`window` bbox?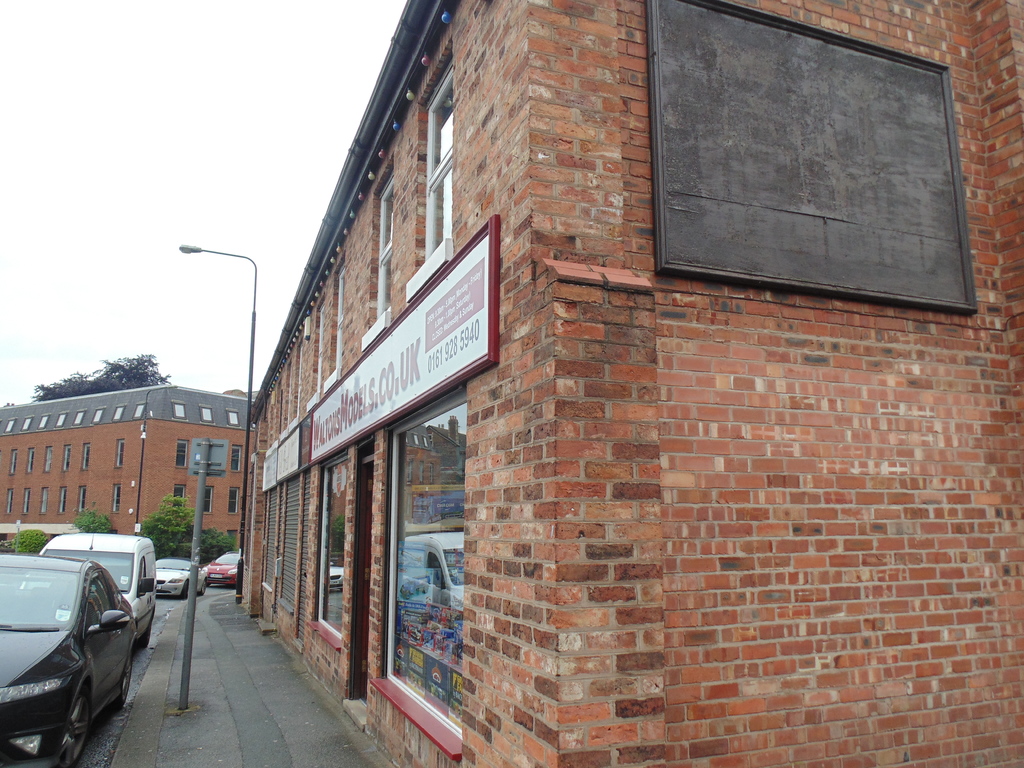
(left=113, top=483, right=124, bottom=513)
